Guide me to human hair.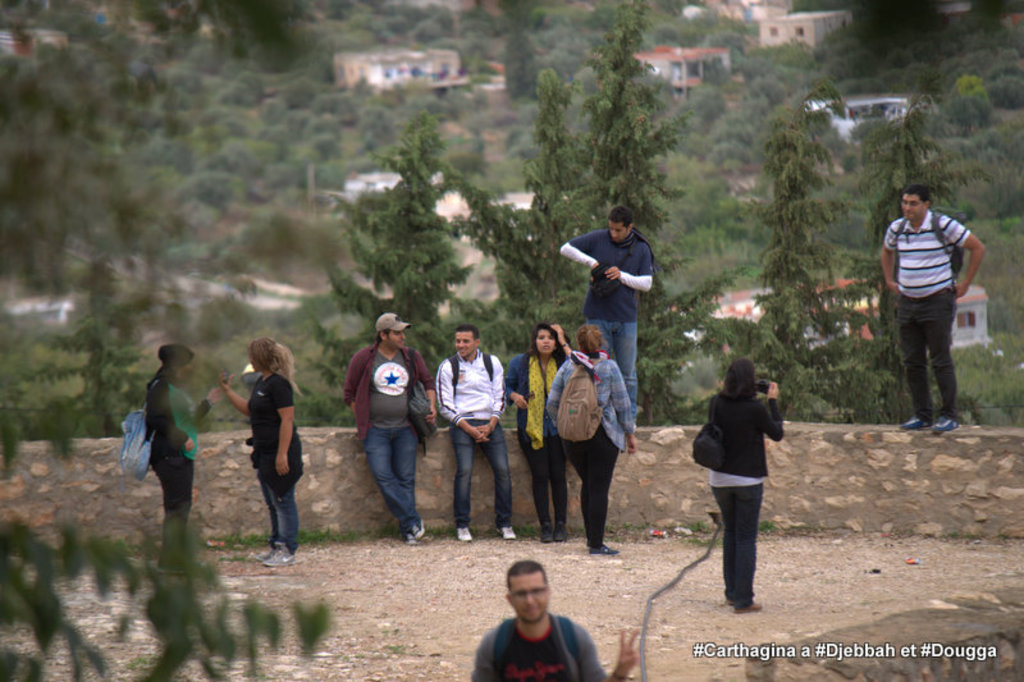
Guidance: [left=278, top=347, right=308, bottom=403].
